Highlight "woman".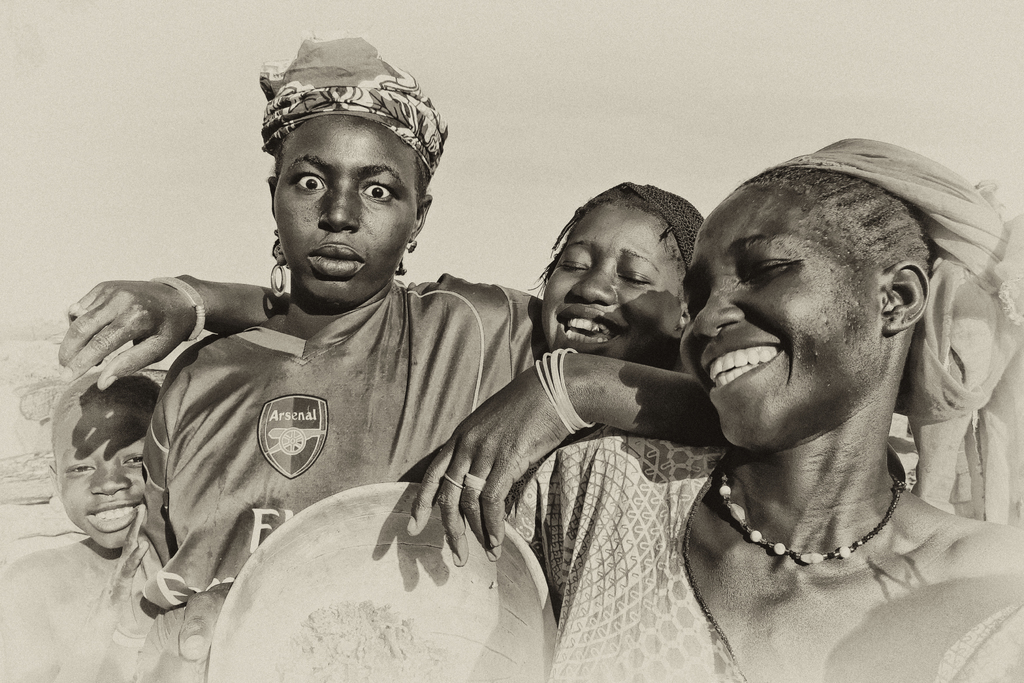
Highlighted region: 135:35:568:625.
